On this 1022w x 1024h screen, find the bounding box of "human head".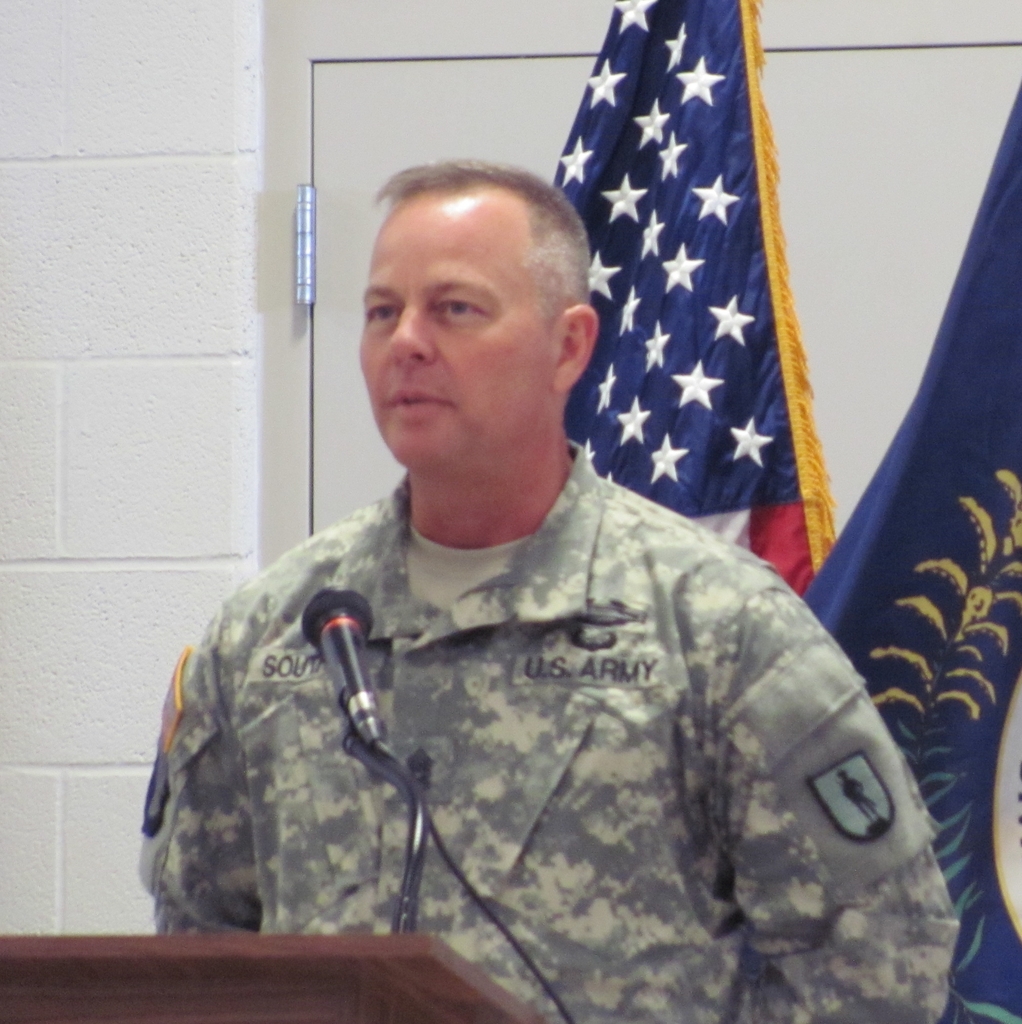
Bounding box: bbox=(342, 152, 599, 459).
